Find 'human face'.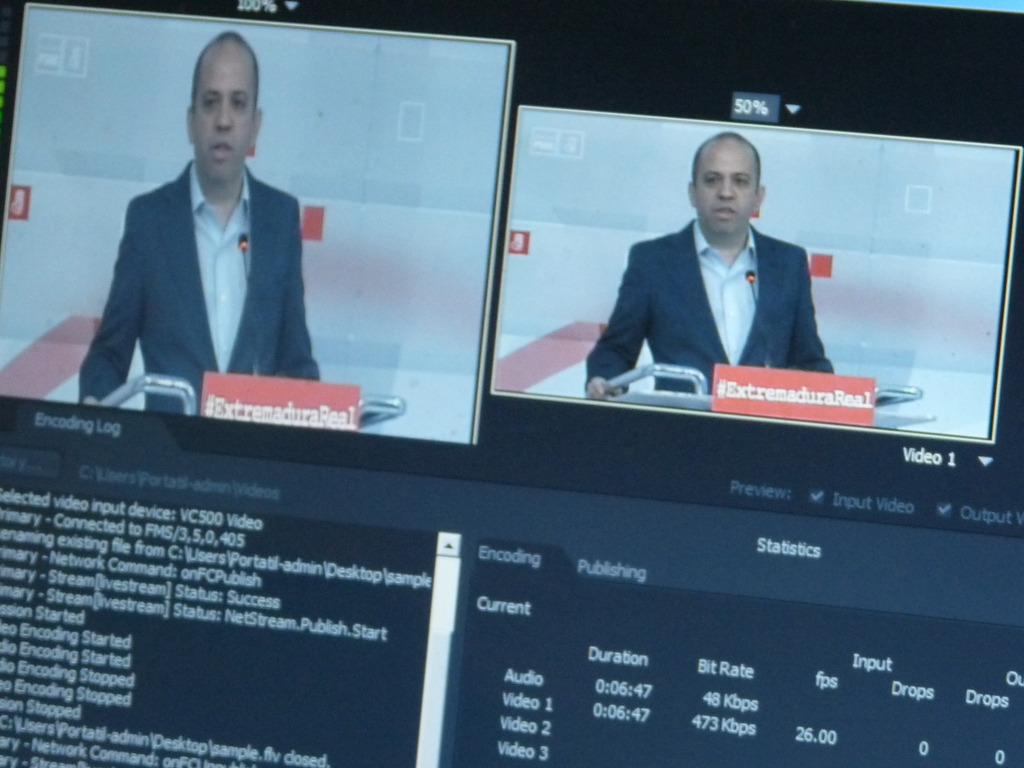
box=[194, 38, 257, 184].
